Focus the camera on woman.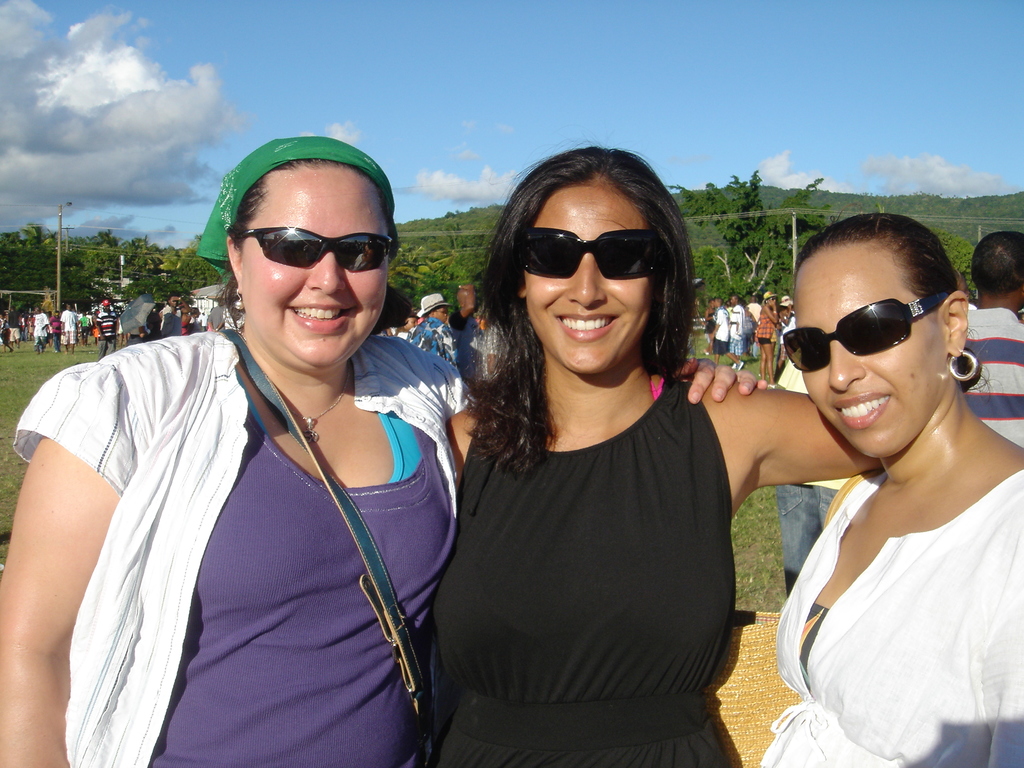
Focus region: BBox(189, 308, 200, 333).
